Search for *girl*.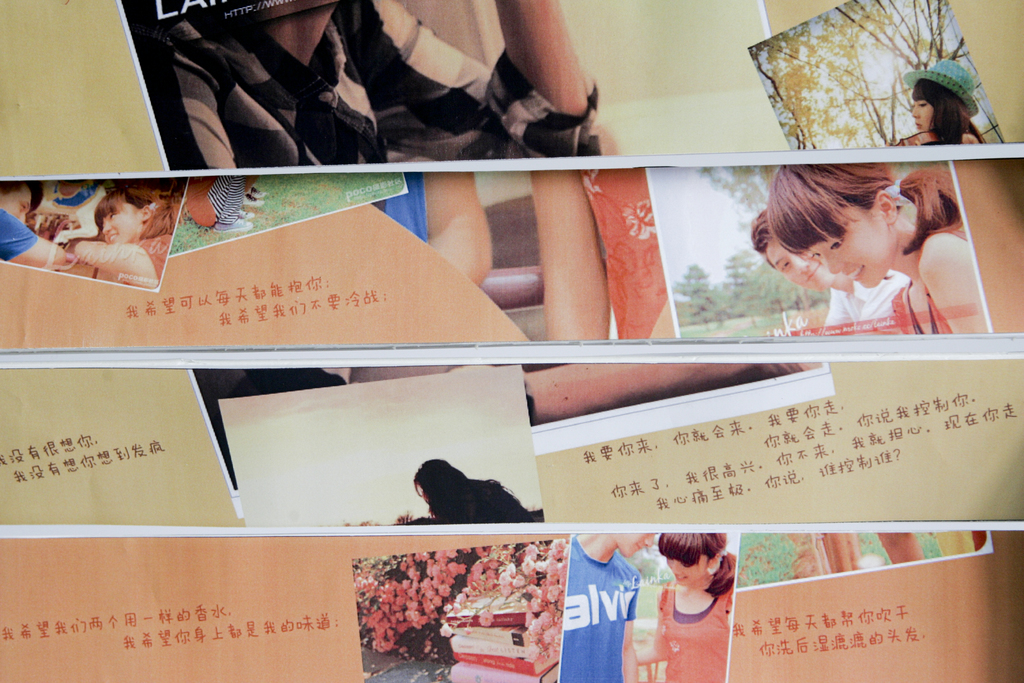
Found at left=897, top=54, right=985, bottom=147.
